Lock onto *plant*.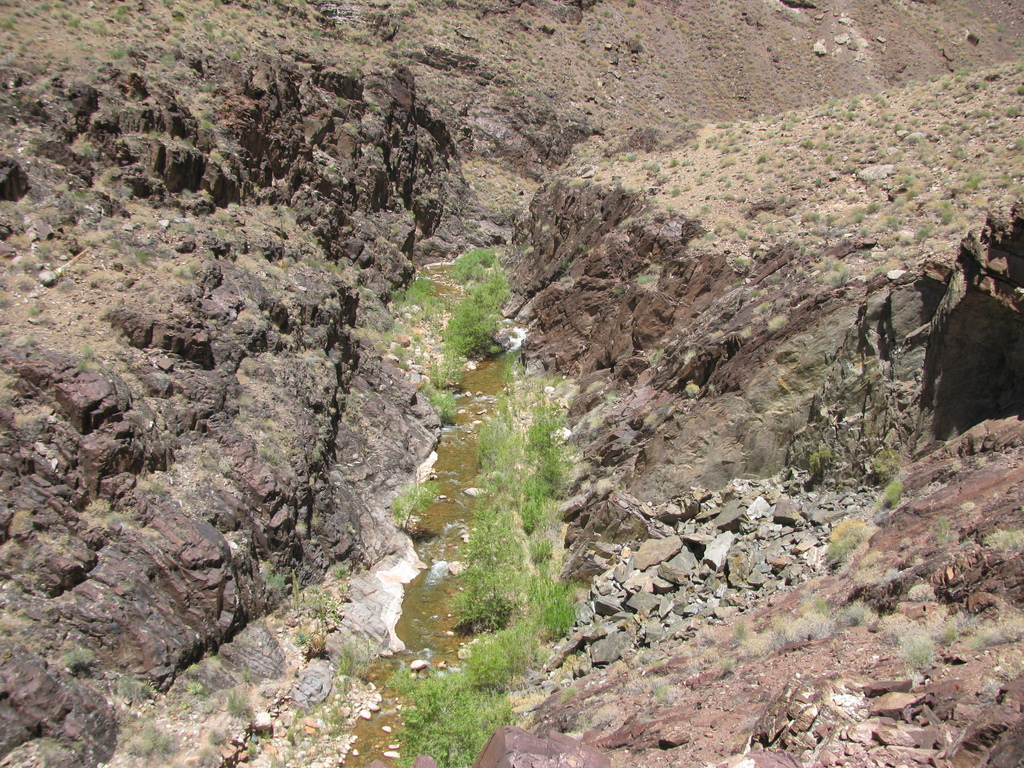
Locked: BBox(223, 688, 242, 716).
